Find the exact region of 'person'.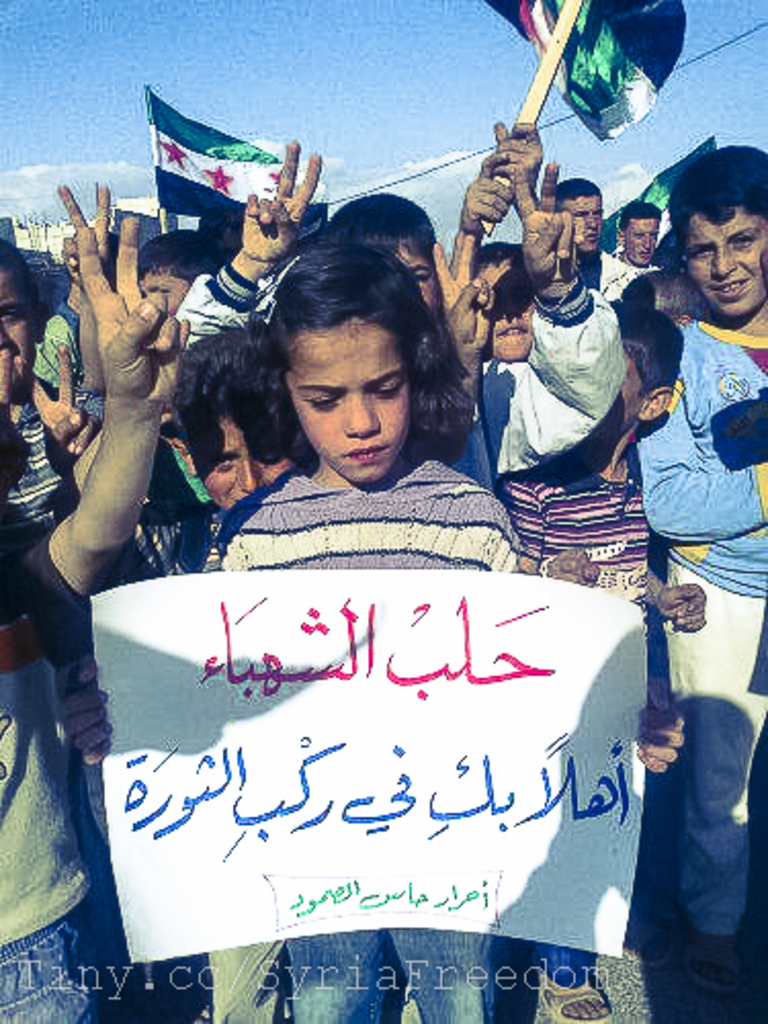
Exact region: <bbox>0, 164, 229, 1022</bbox>.
